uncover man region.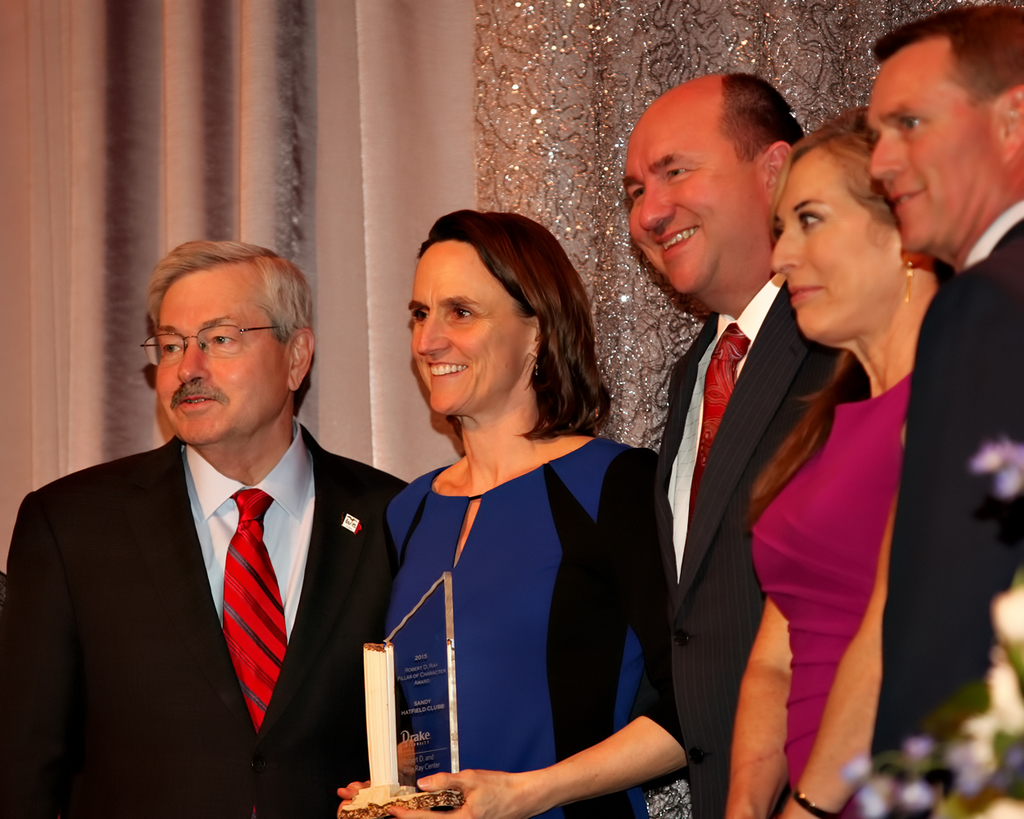
Uncovered: detection(866, 7, 1023, 818).
